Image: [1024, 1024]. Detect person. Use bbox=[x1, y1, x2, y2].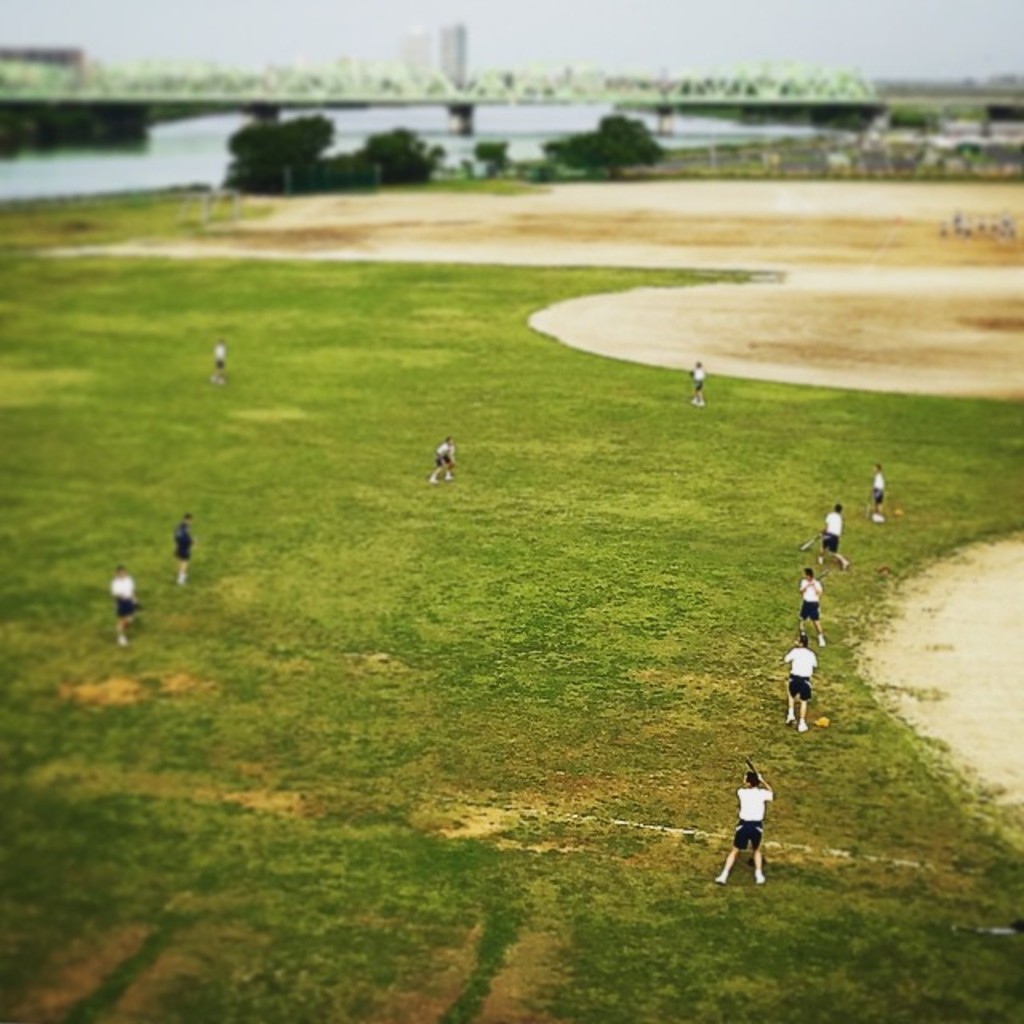
bbox=[710, 765, 773, 888].
